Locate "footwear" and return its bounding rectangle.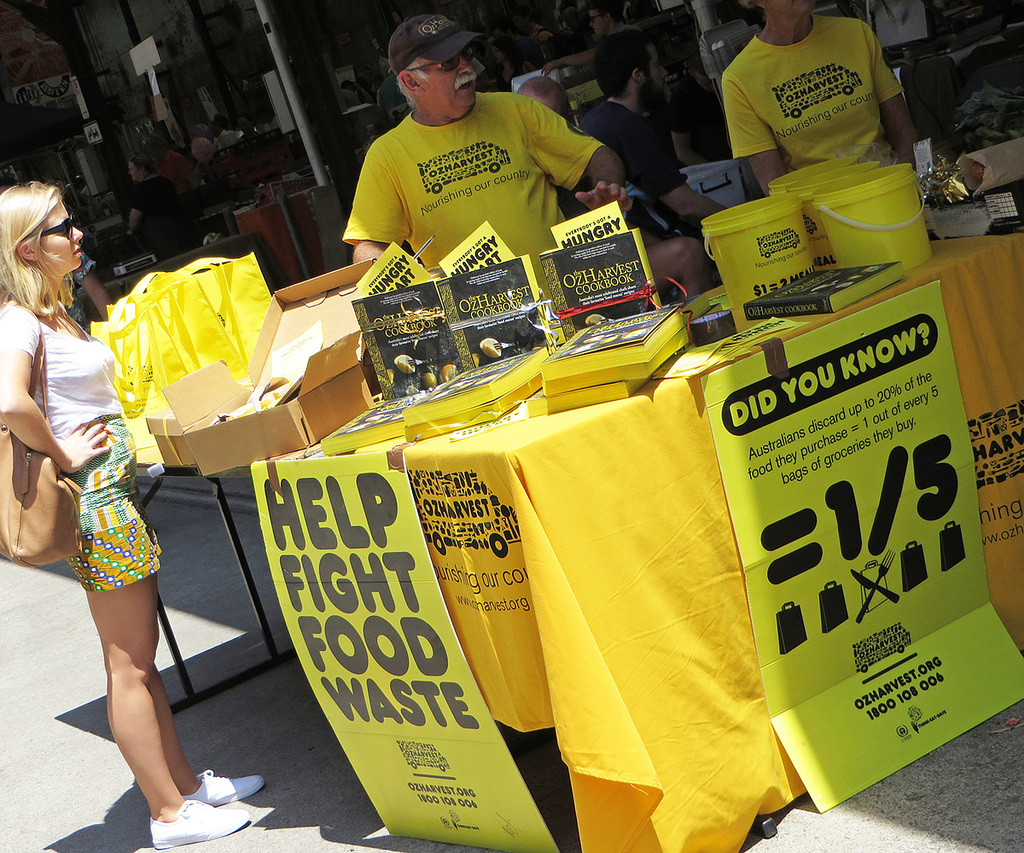
<region>182, 768, 272, 798</region>.
